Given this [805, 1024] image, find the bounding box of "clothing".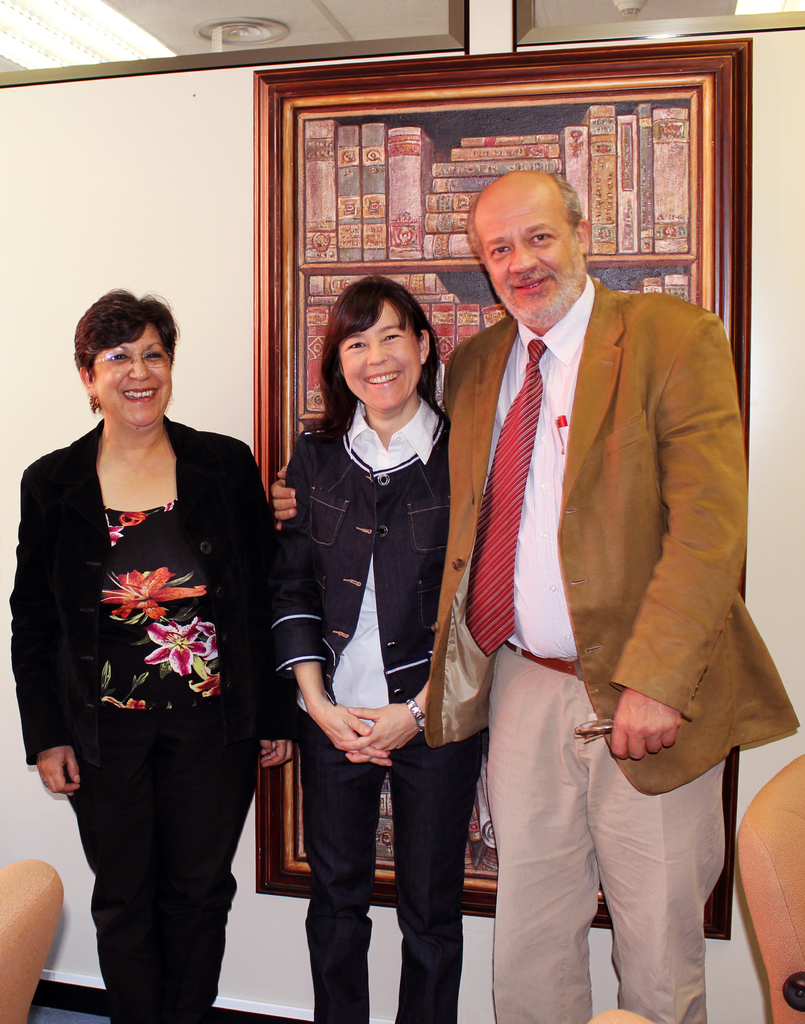
{"left": 423, "top": 276, "right": 799, "bottom": 1023}.
